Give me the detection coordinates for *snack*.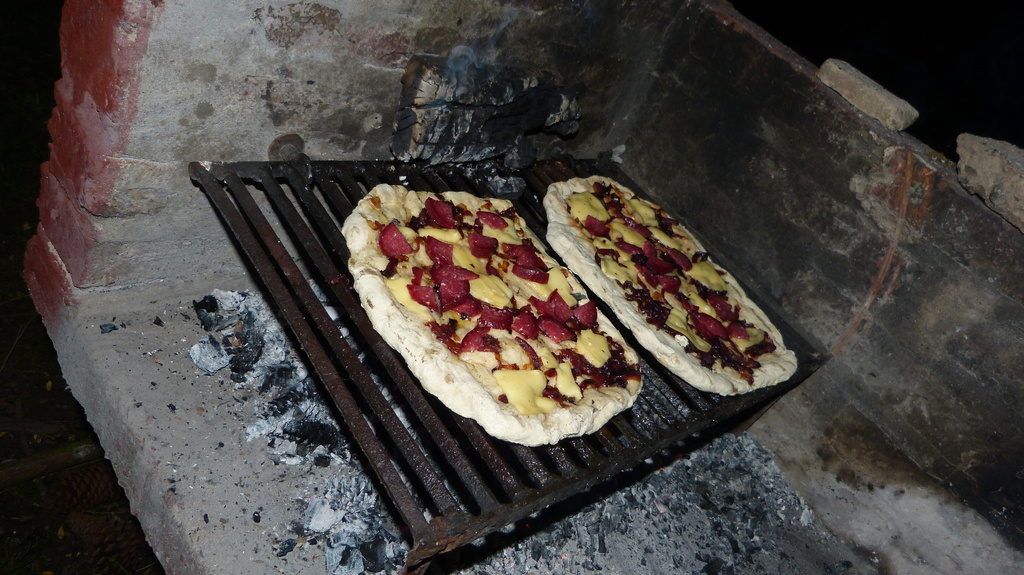
bbox=[544, 173, 797, 396].
